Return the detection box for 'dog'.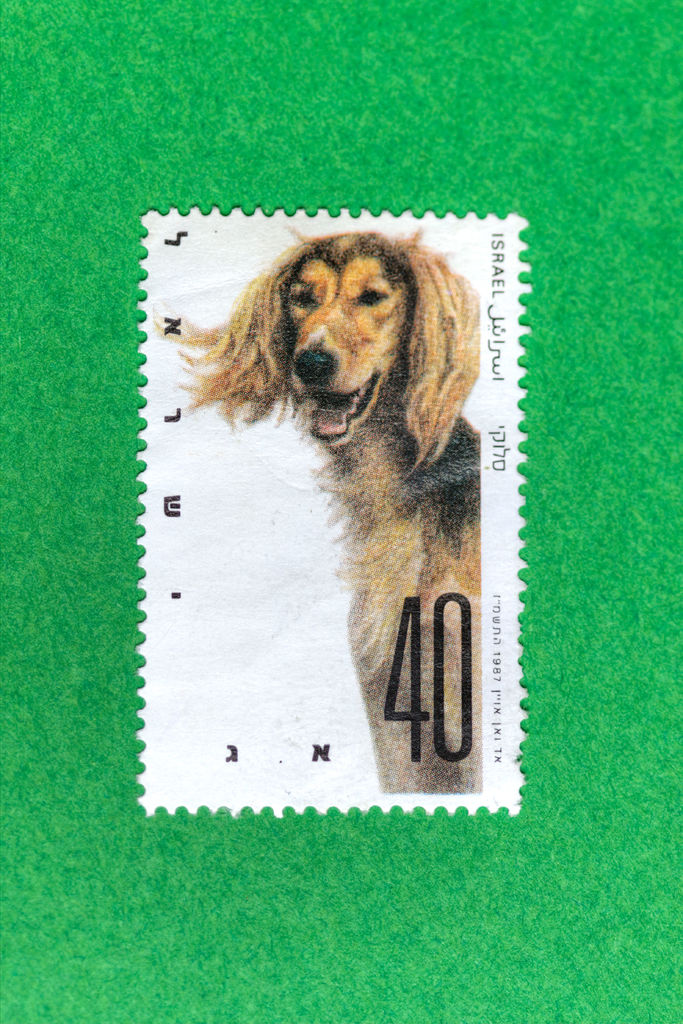
155:223:484:795.
